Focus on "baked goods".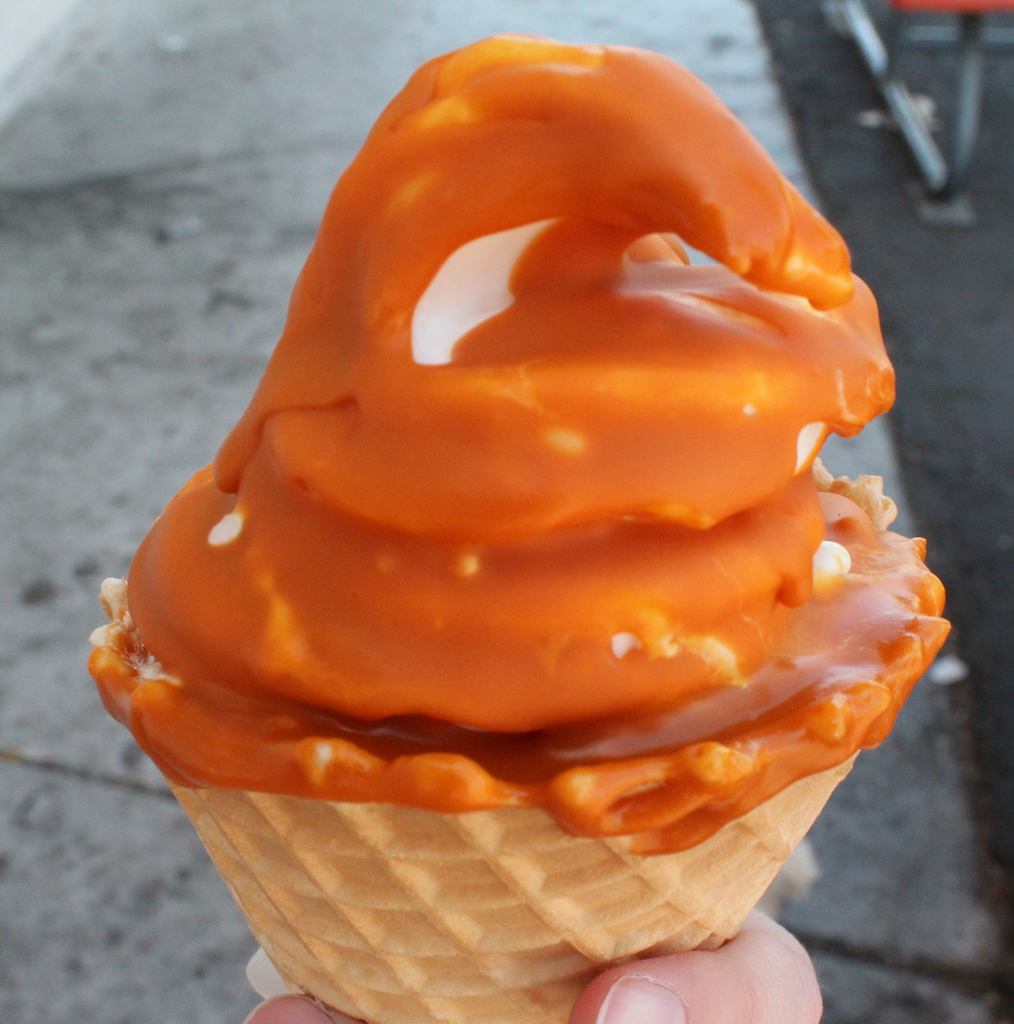
Focused at <bbox>113, 598, 944, 1023</bbox>.
